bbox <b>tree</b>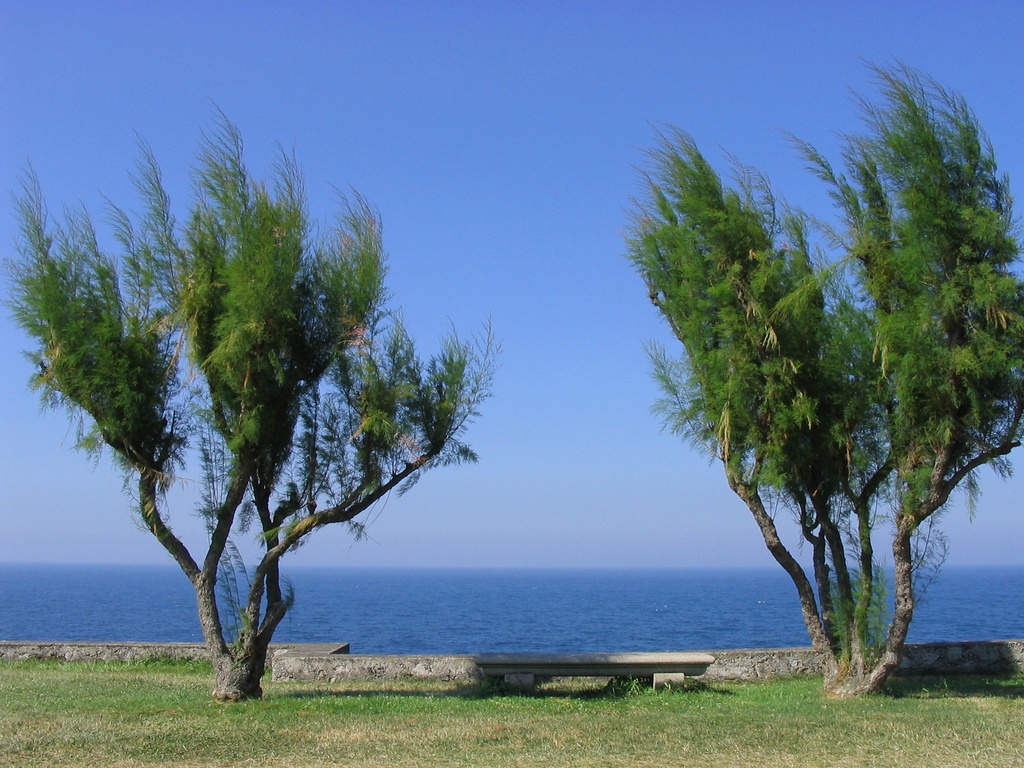
rect(0, 86, 509, 701)
